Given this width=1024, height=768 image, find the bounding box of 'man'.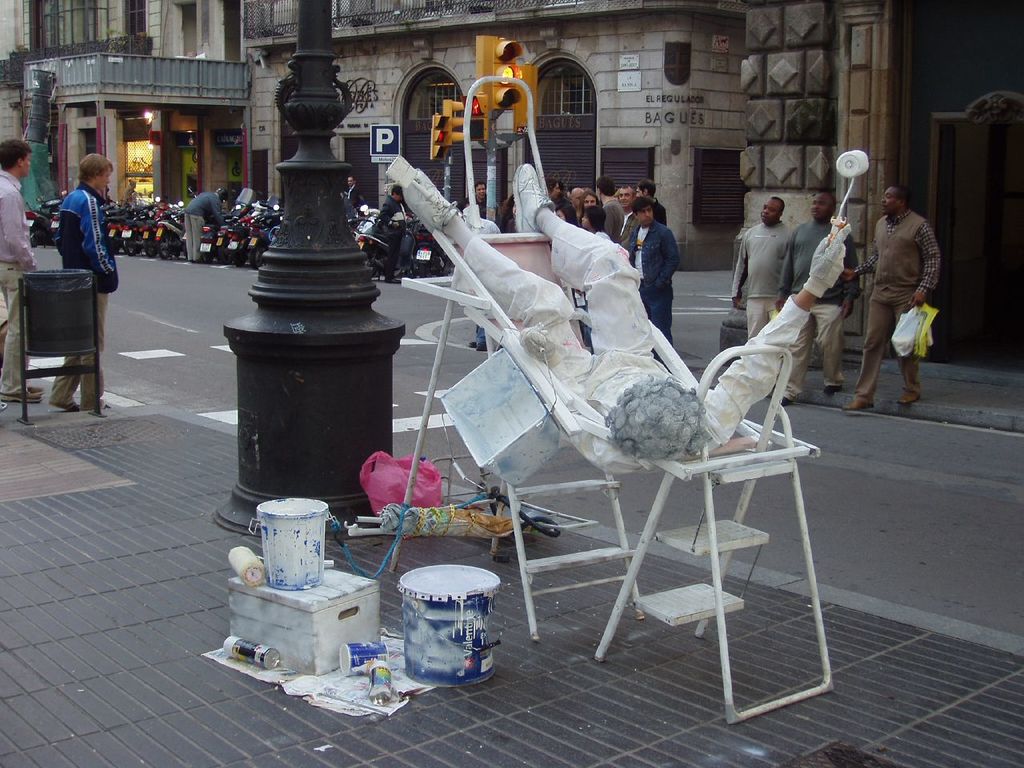
[850, 162, 944, 418].
